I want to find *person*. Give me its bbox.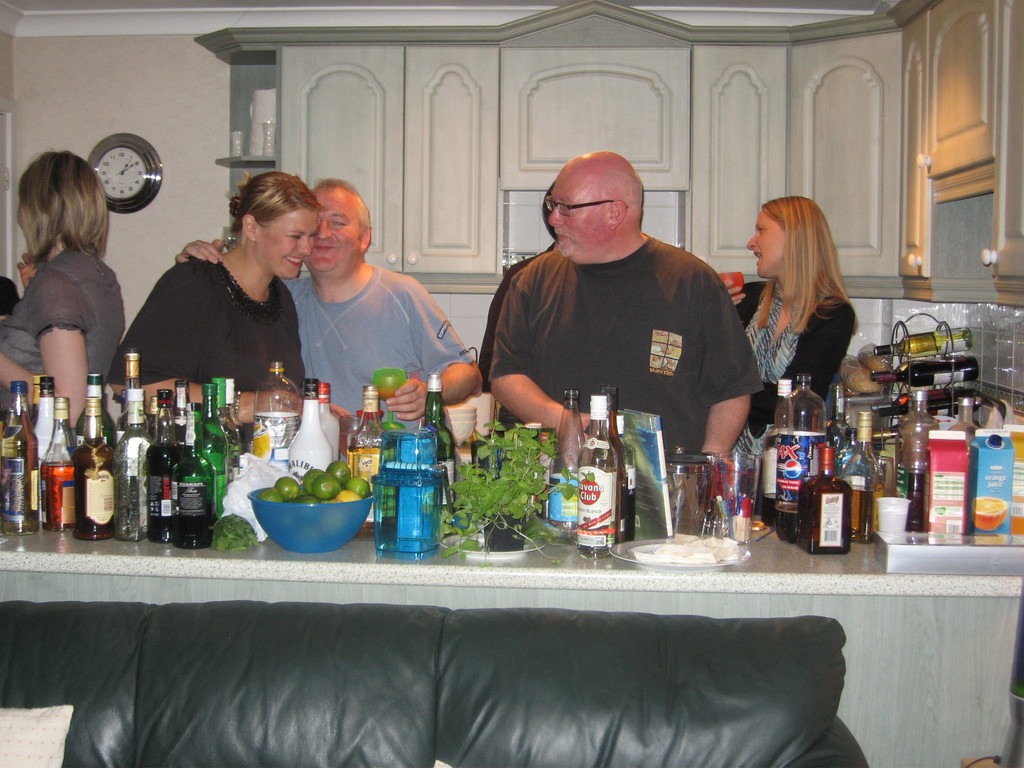
select_region(104, 172, 303, 420).
